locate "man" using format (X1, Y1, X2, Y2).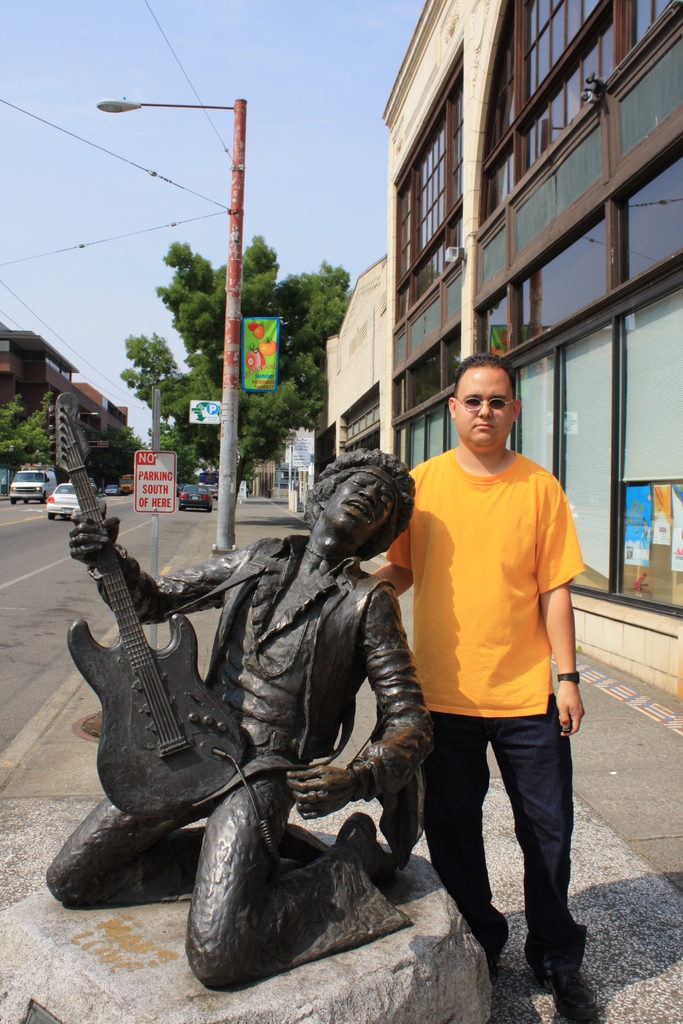
(48, 450, 446, 993).
